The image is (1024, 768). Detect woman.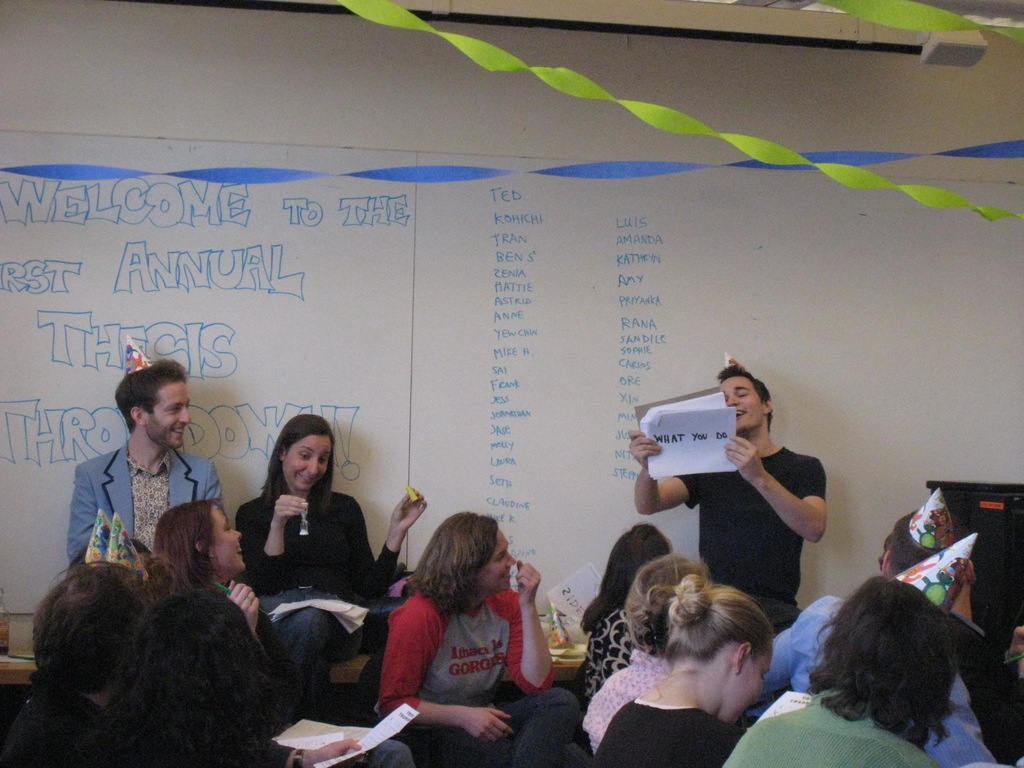
Detection: bbox=[0, 559, 150, 767].
